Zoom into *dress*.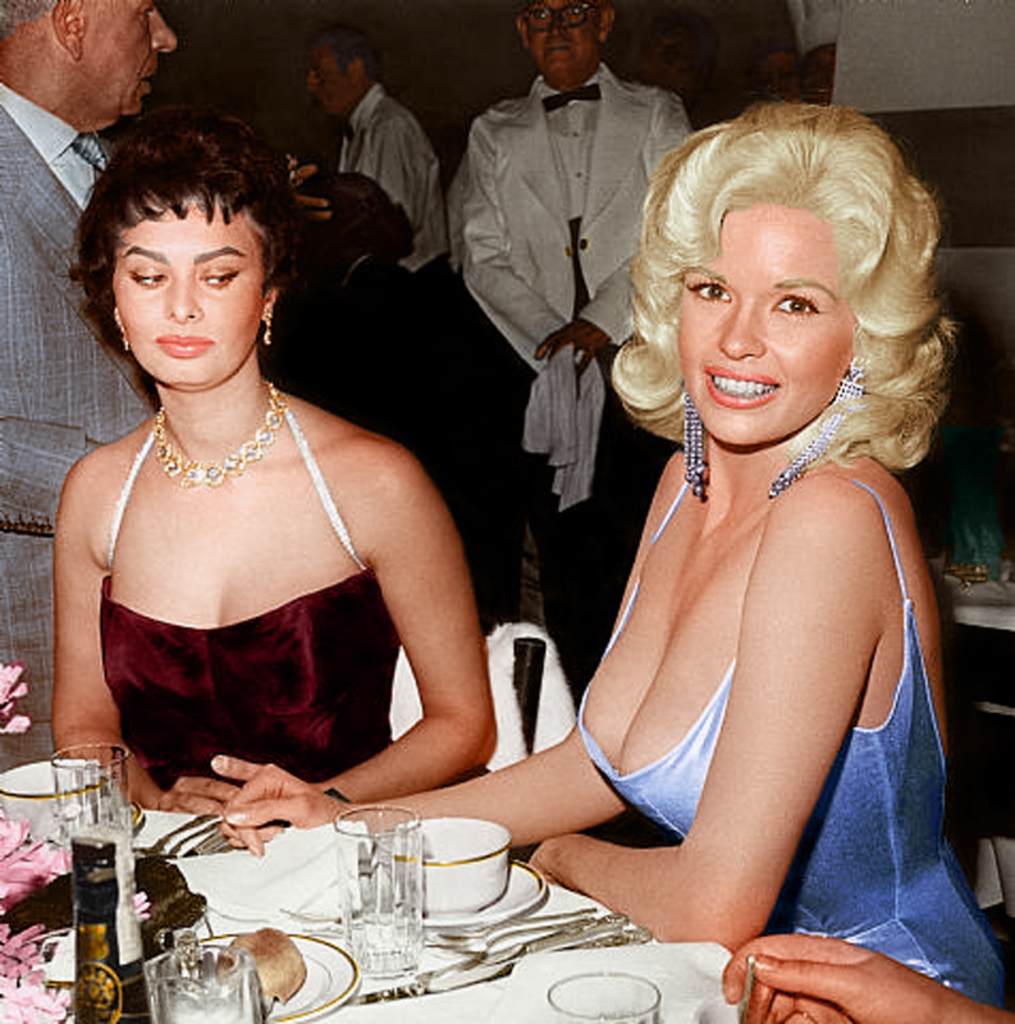
Zoom target: crop(570, 460, 1014, 1012).
